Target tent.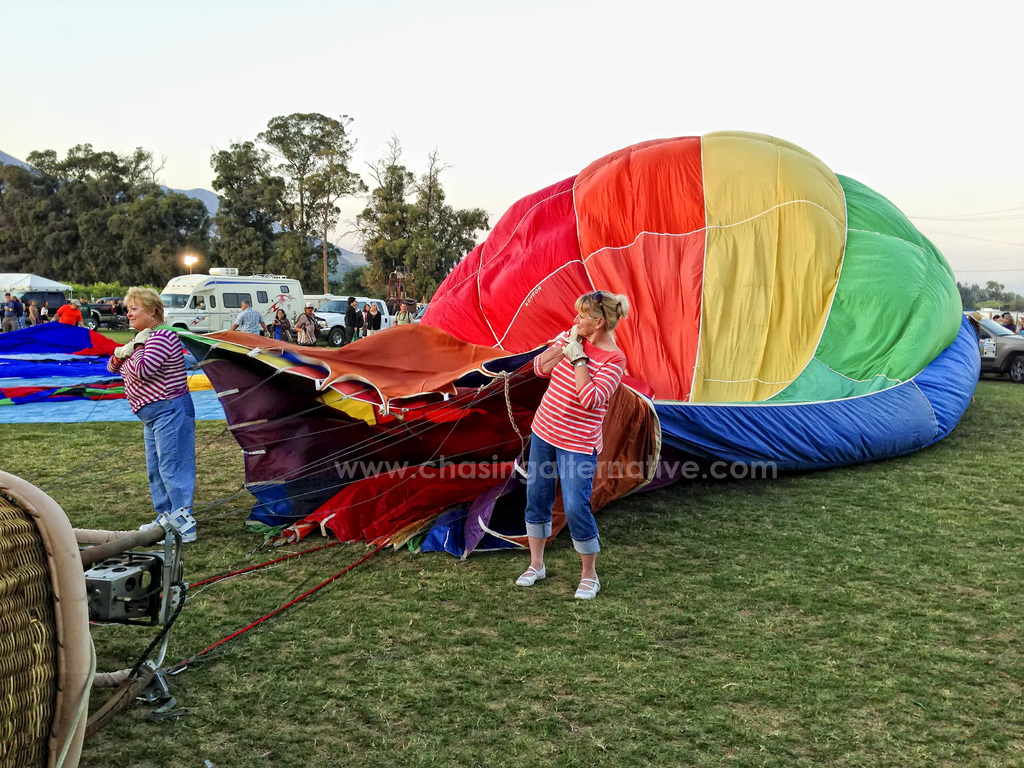
Target region: locate(108, 129, 979, 675).
